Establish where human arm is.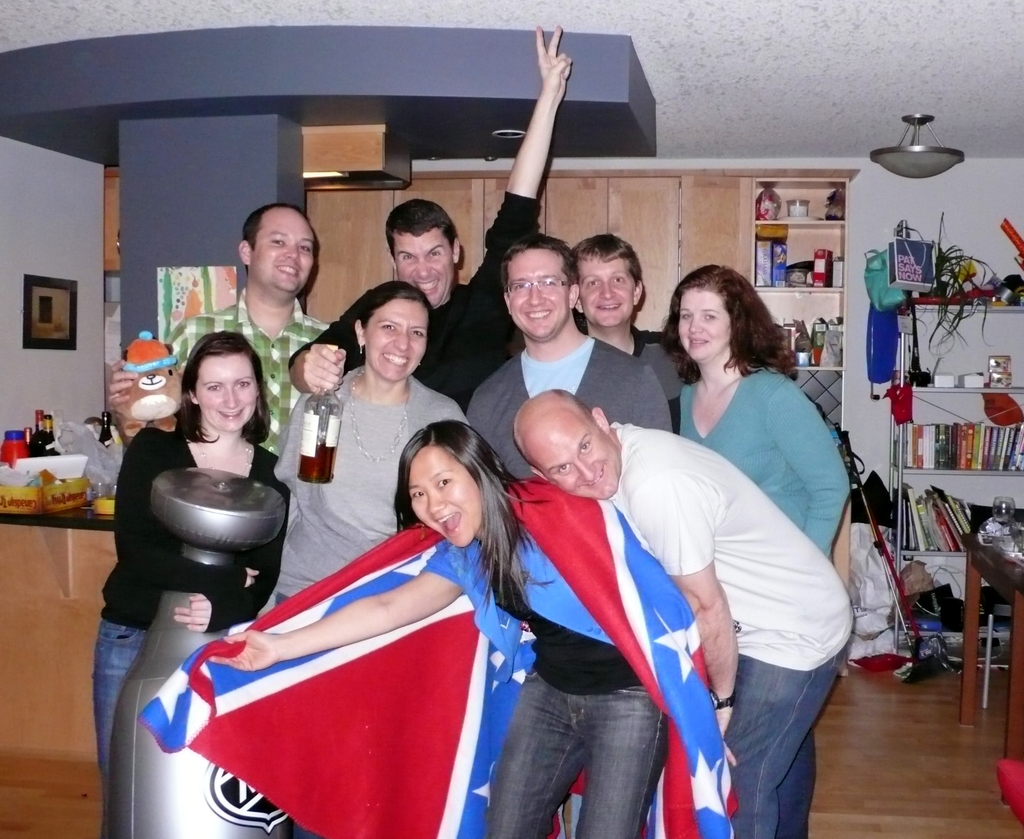
Established at Rect(659, 472, 746, 753).
